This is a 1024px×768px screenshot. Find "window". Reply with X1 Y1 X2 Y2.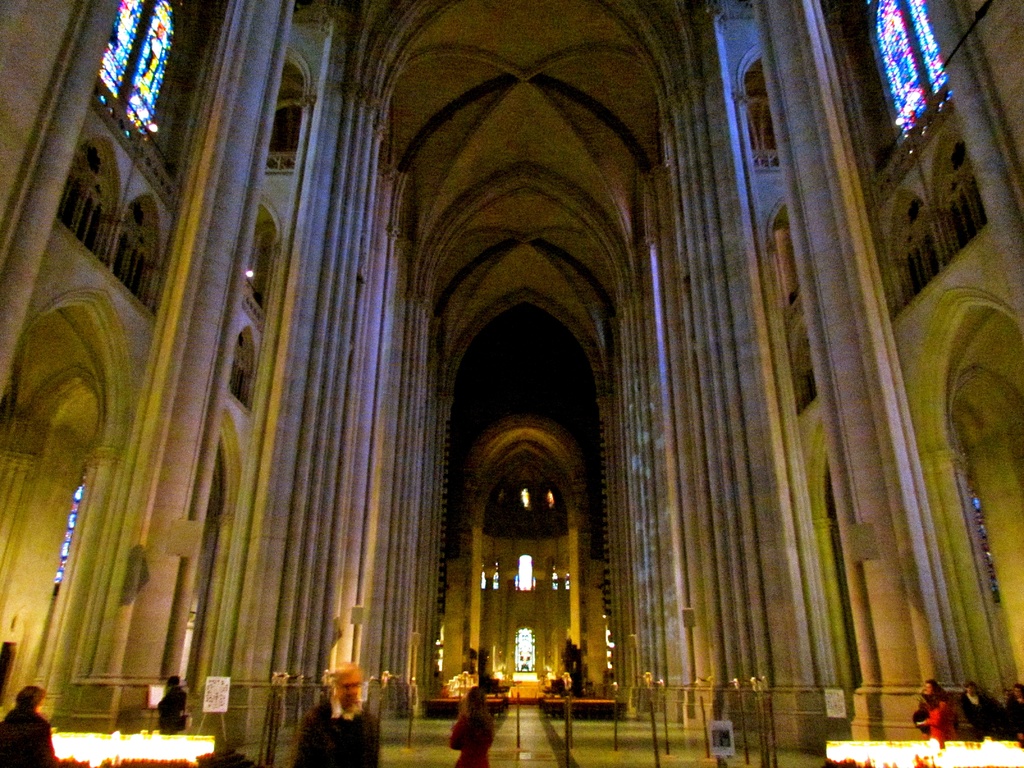
477 558 500 594.
